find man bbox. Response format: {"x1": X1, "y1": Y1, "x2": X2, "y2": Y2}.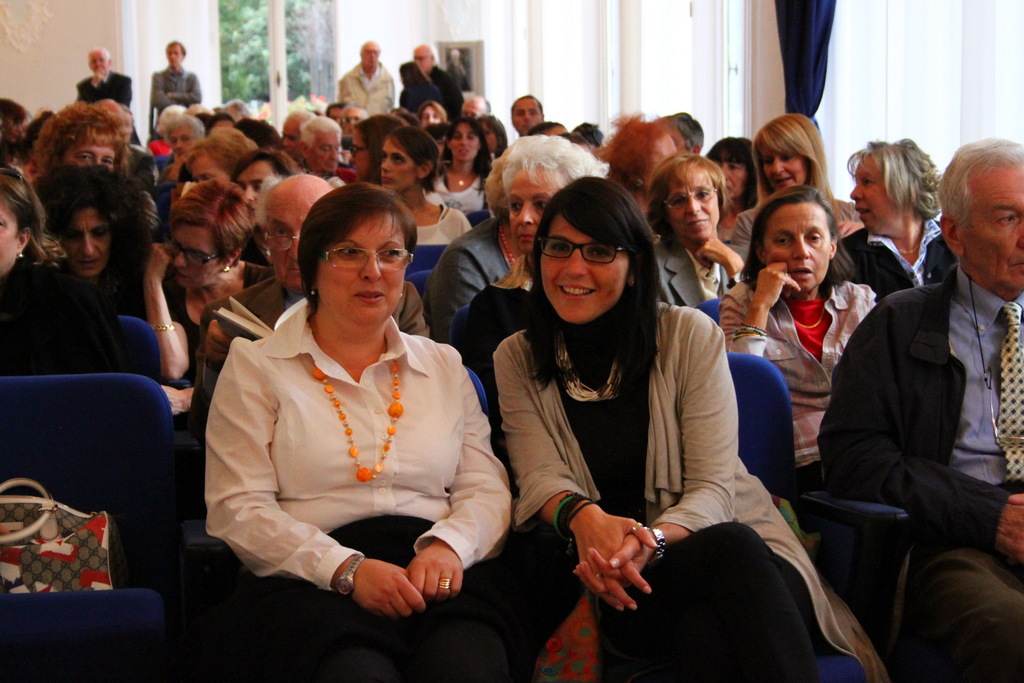
{"x1": 335, "y1": 38, "x2": 394, "y2": 118}.
